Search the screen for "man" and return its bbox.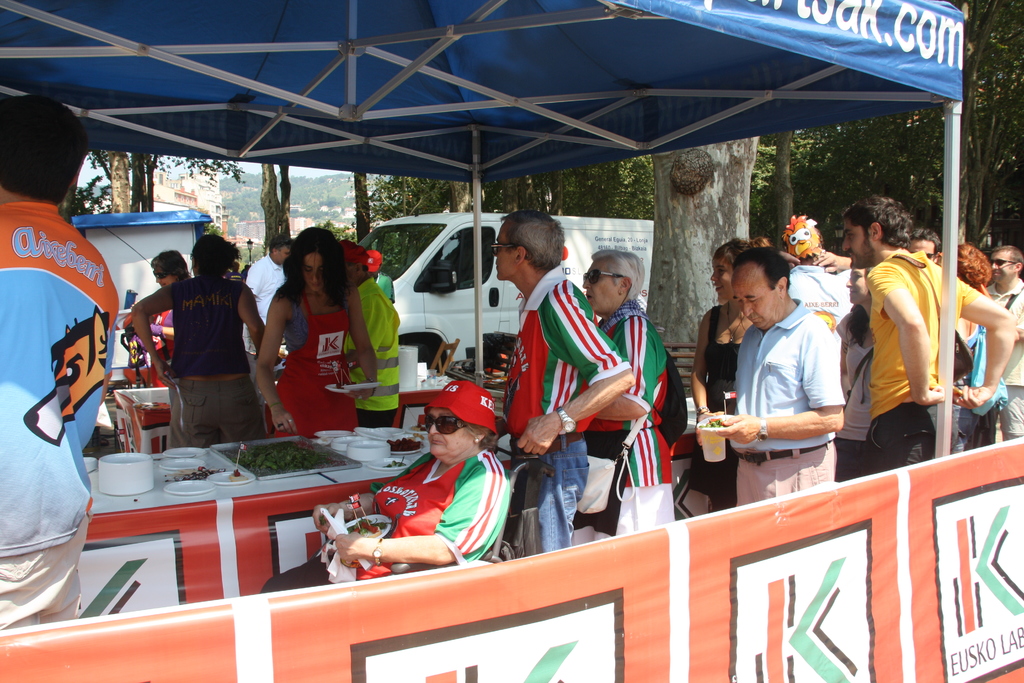
Found: rect(0, 92, 118, 628).
